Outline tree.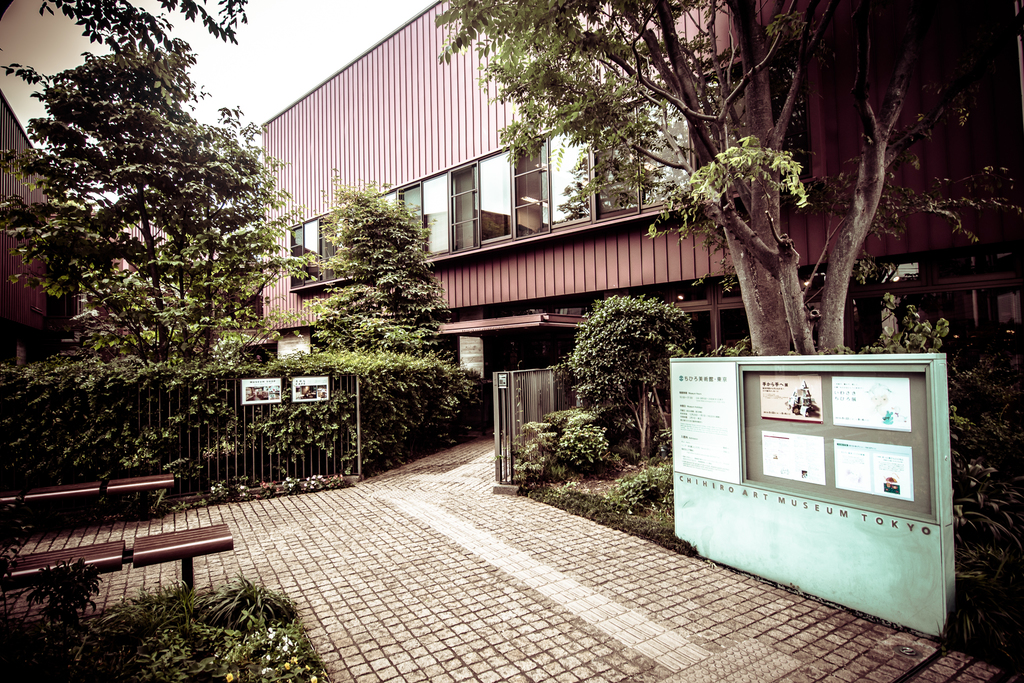
Outline: bbox(17, 9, 275, 498).
